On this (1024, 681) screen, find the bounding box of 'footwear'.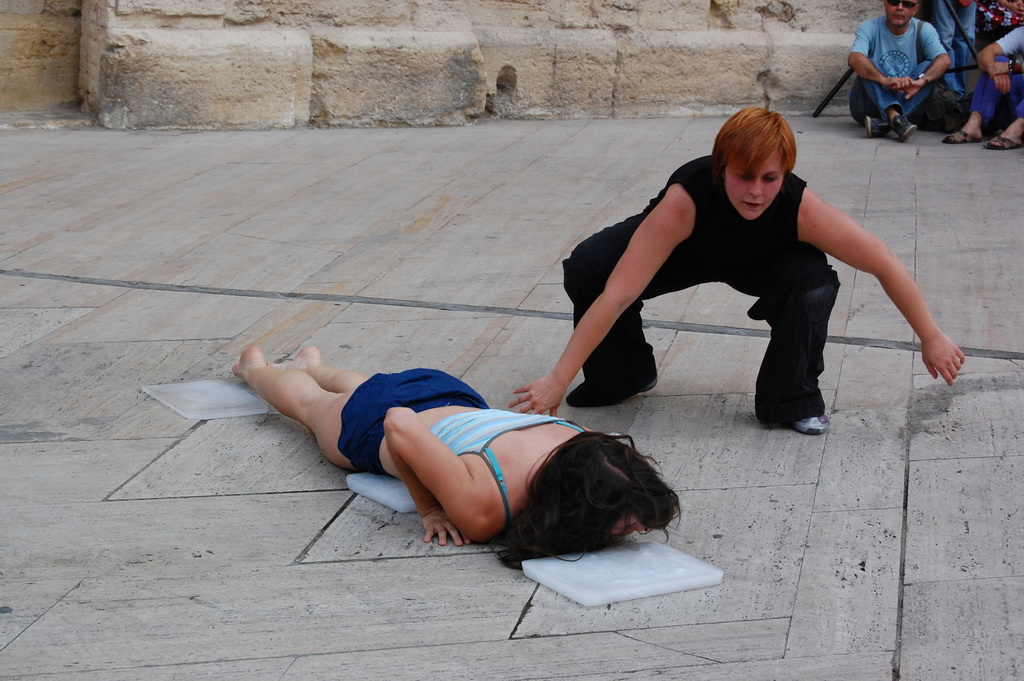
Bounding box: 863:114:887:136.
